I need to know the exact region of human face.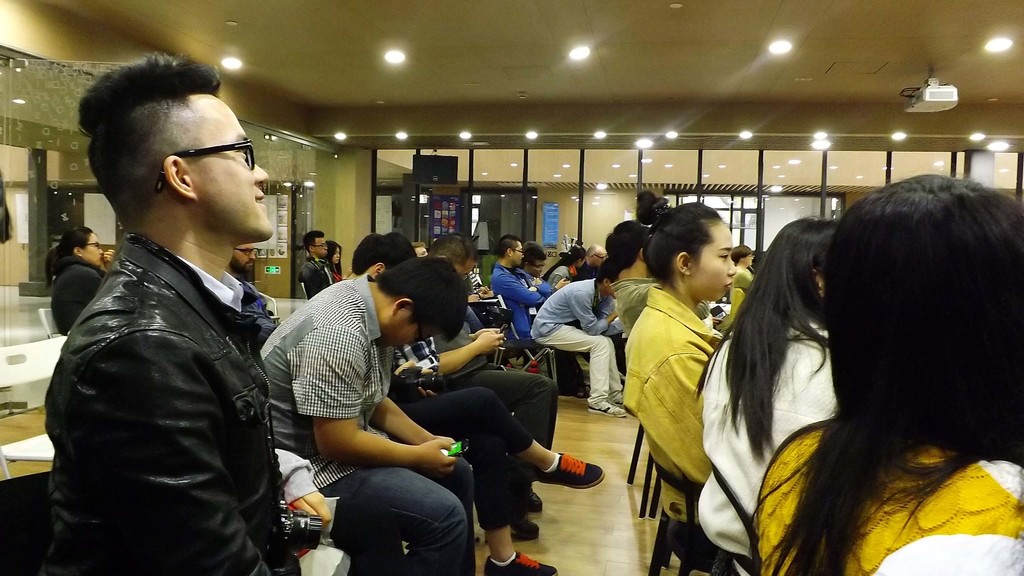
Region: select_region(374, 317, 446, 345).
